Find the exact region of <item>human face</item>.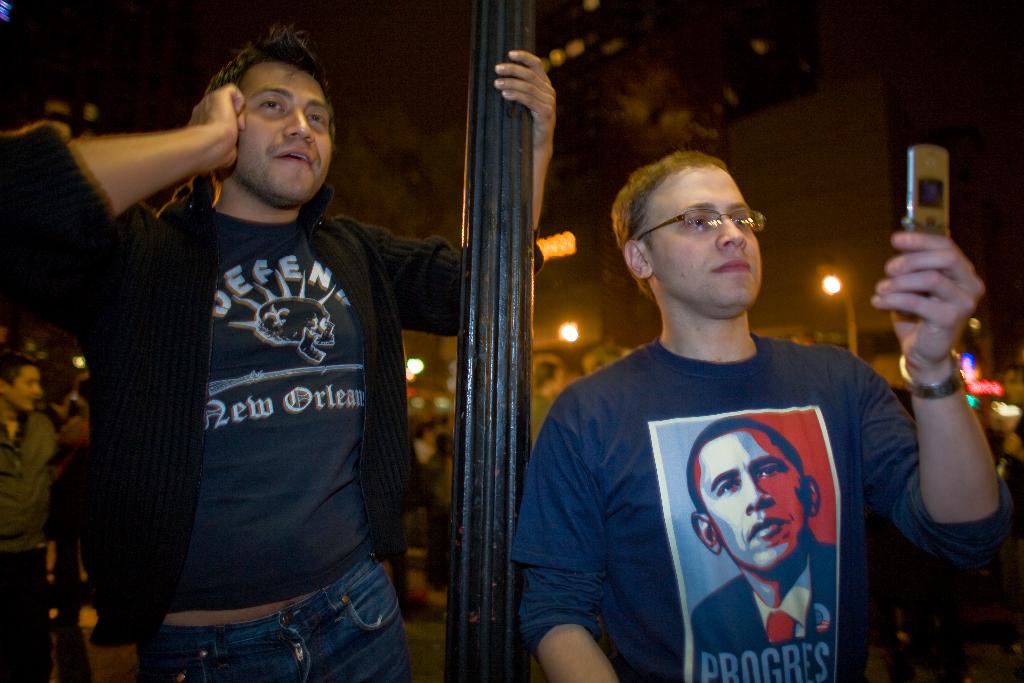
Exact region: [x1=705, y1=431, x2=818, y2=568].
